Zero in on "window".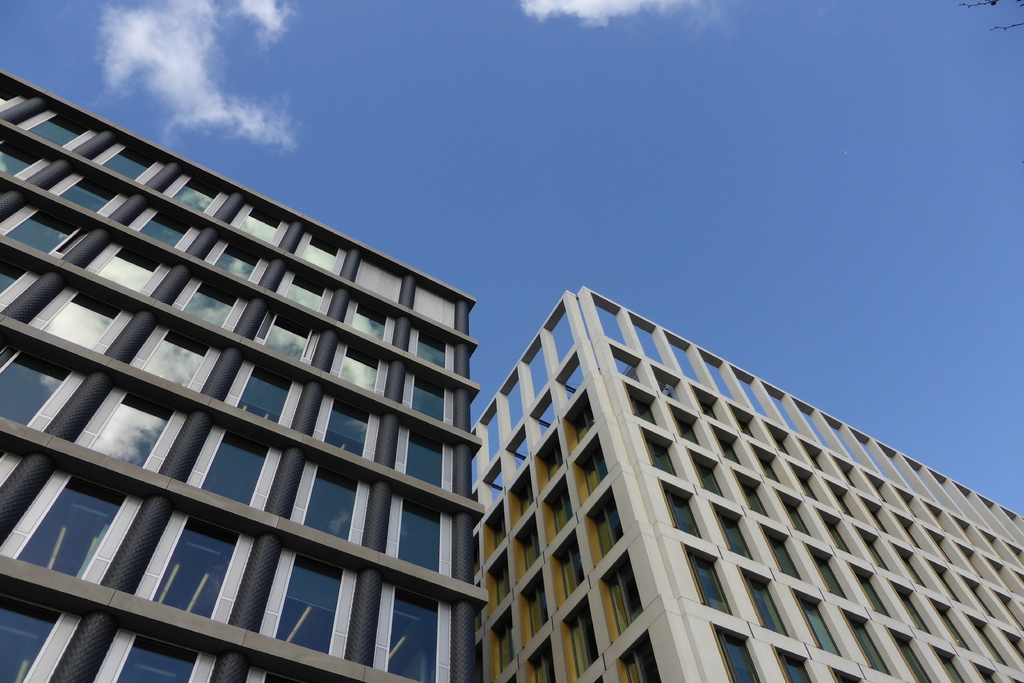
Zeroed in: (234,208,282,244).
